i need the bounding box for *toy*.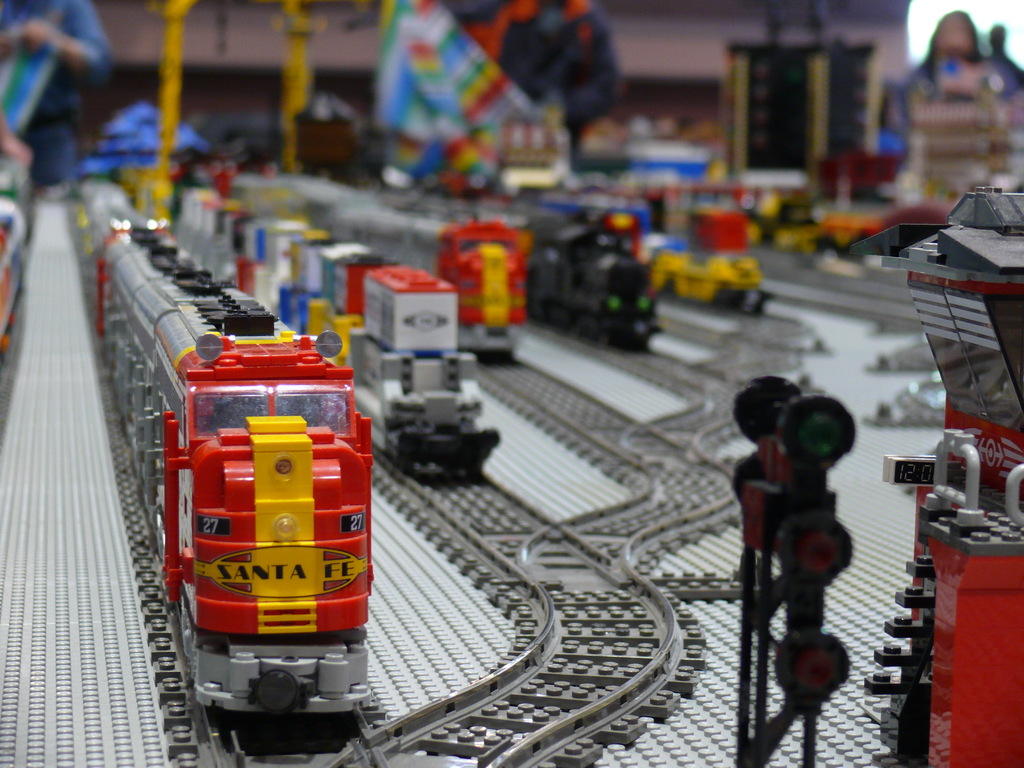
Here it is: box(130, 328, 394, 721).
